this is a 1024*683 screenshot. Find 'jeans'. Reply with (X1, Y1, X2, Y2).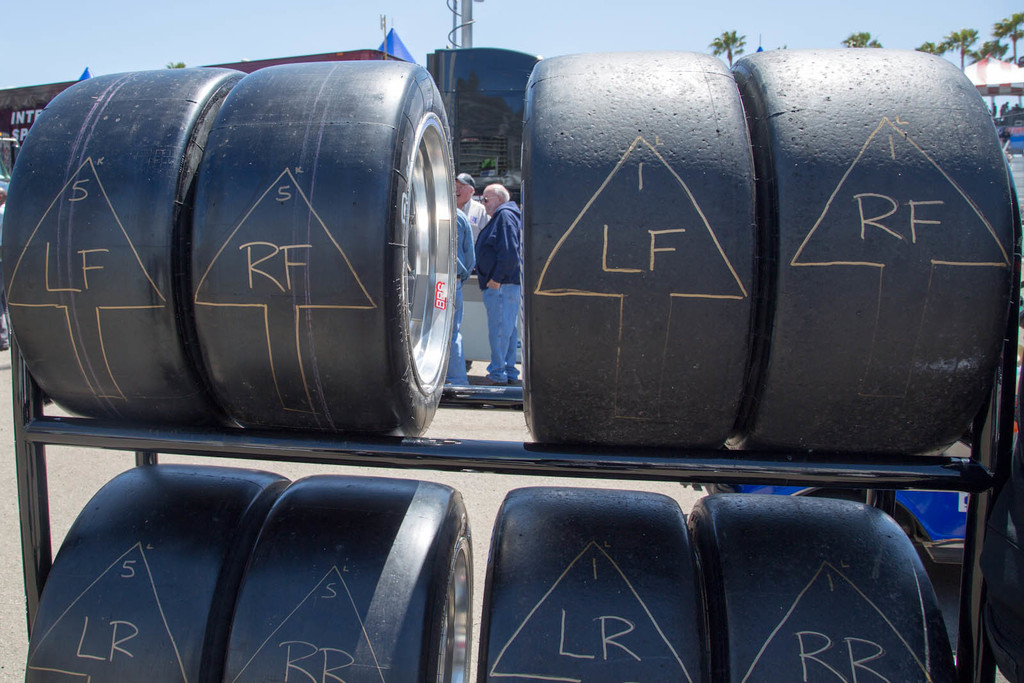
(454, 209, 475, 282).
